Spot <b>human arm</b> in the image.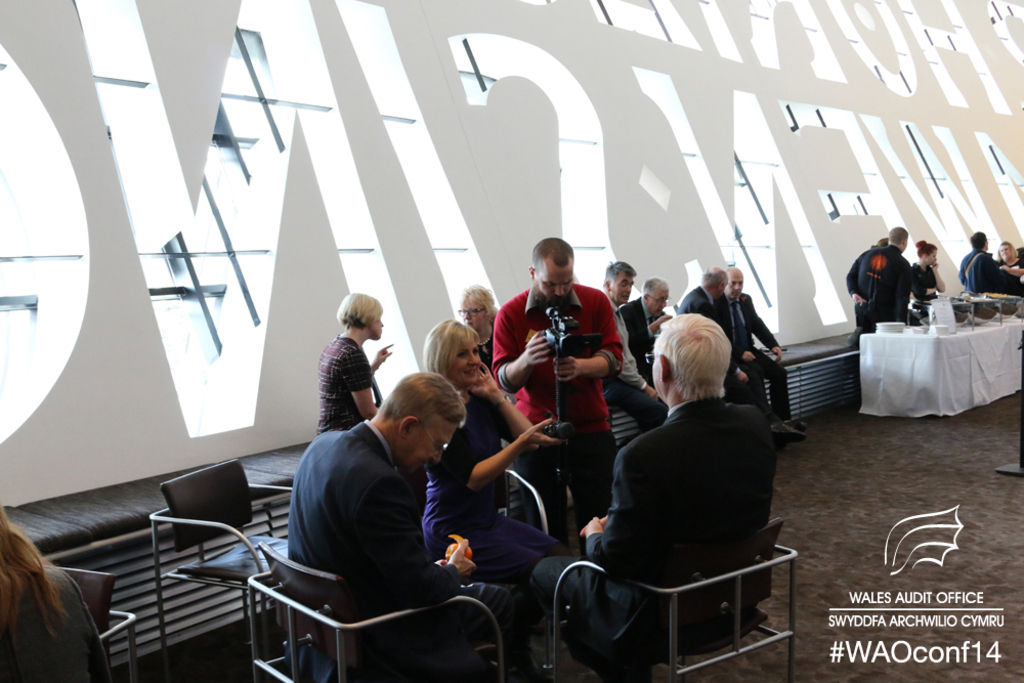
<b>human arm</b> found at region(468, 416, 556, 492).
